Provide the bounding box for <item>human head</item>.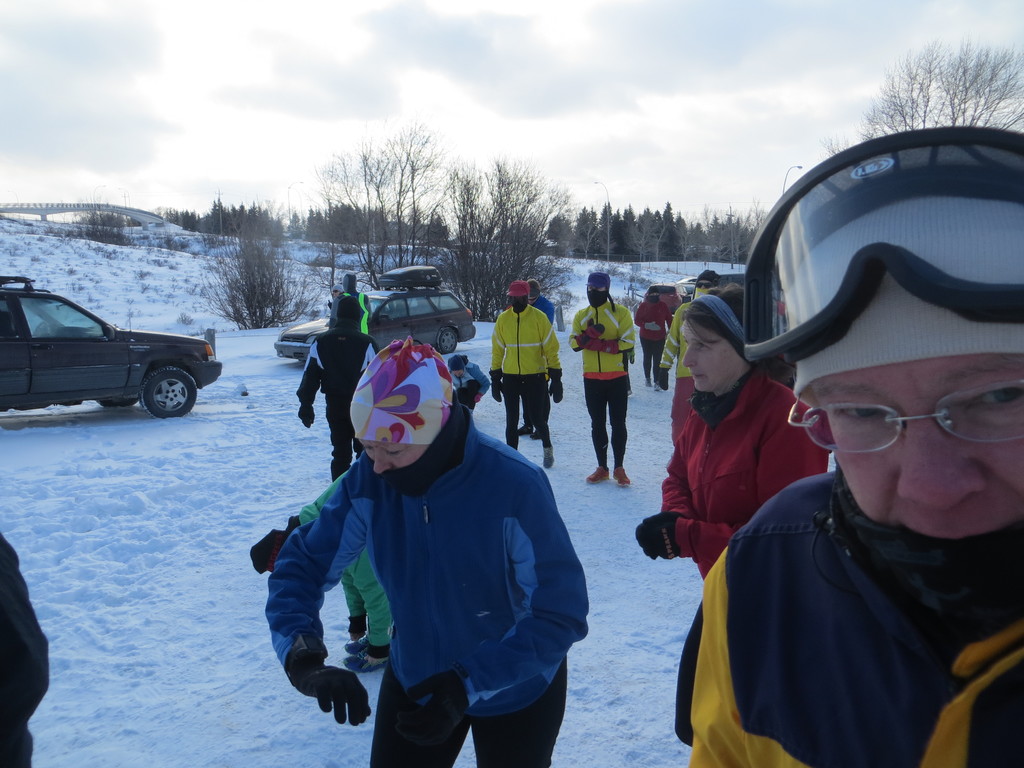
bbox=[525, 280, 541, 300].
